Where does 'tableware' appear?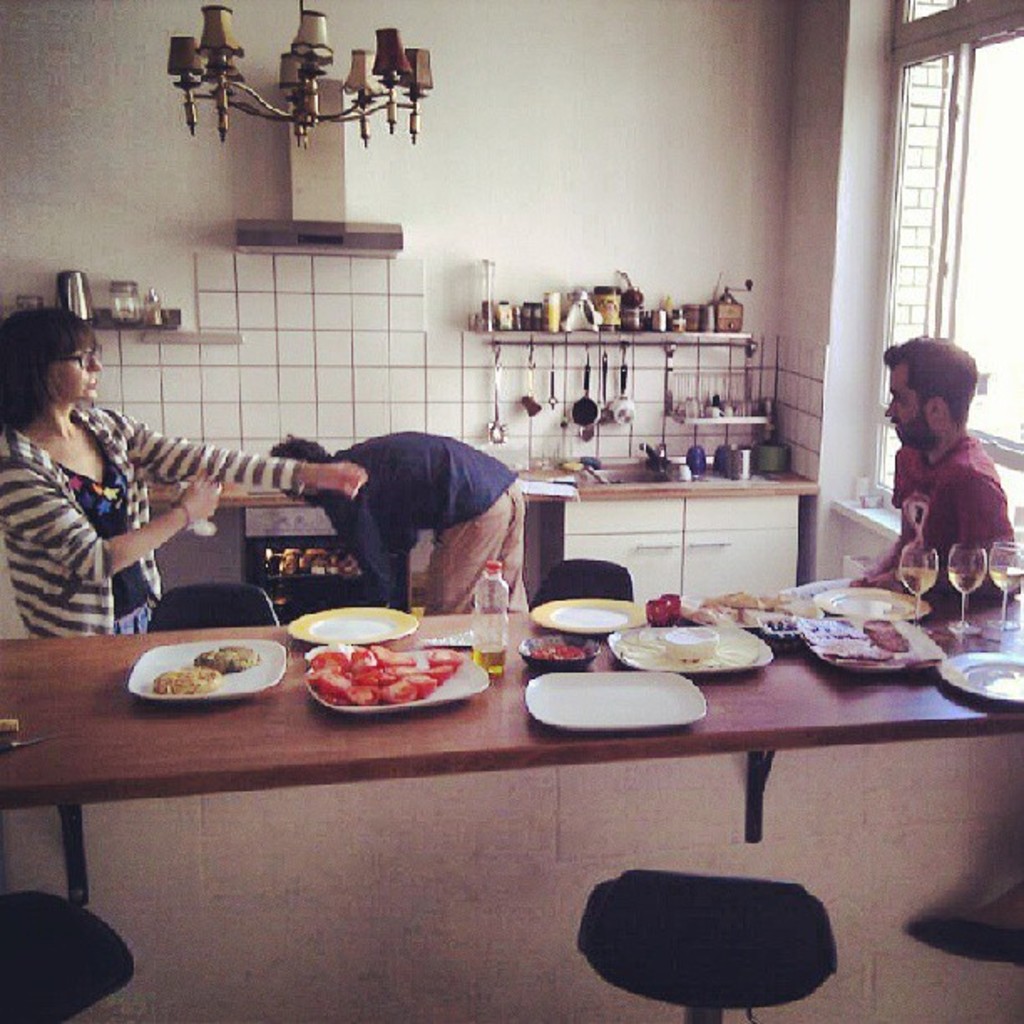
Appears at box=[129, 637, 286, 696].
